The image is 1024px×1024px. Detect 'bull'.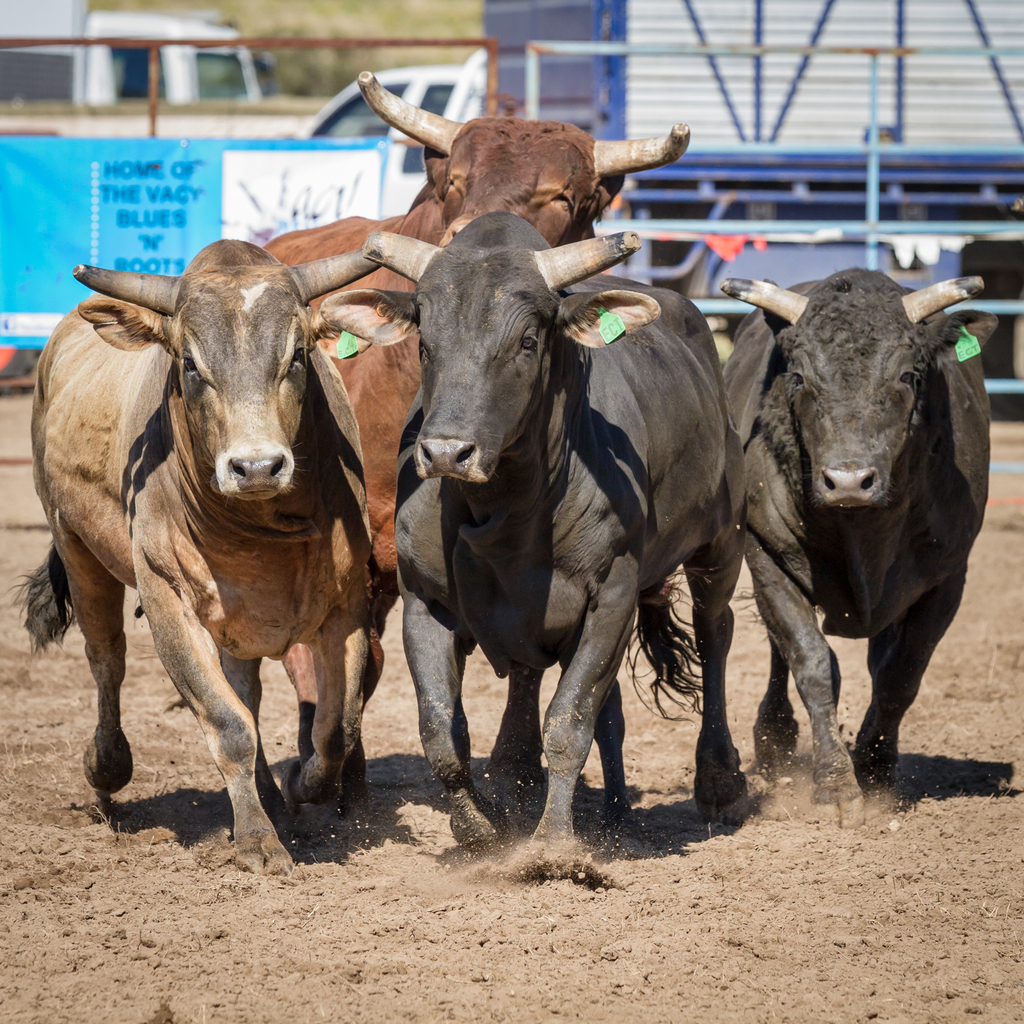
Detection: bbox=(12, 227, 393, 872).
